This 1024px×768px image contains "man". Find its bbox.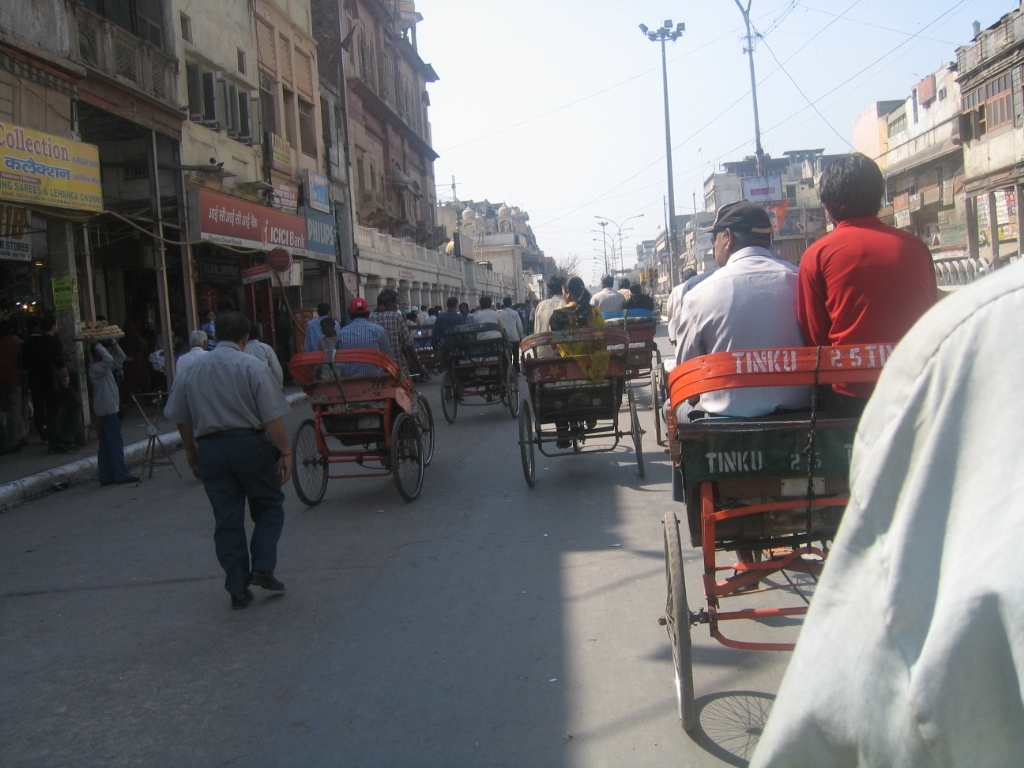
<region>245, 327, 286, 389</region>.
